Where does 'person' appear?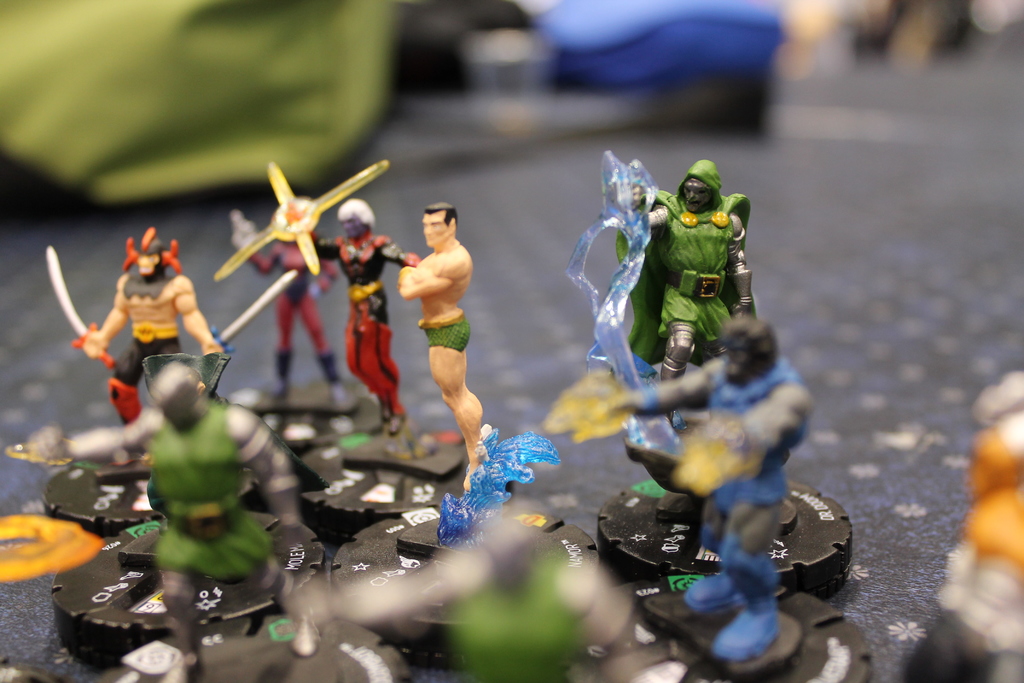
Appears at (620, 156, 759, 385).
